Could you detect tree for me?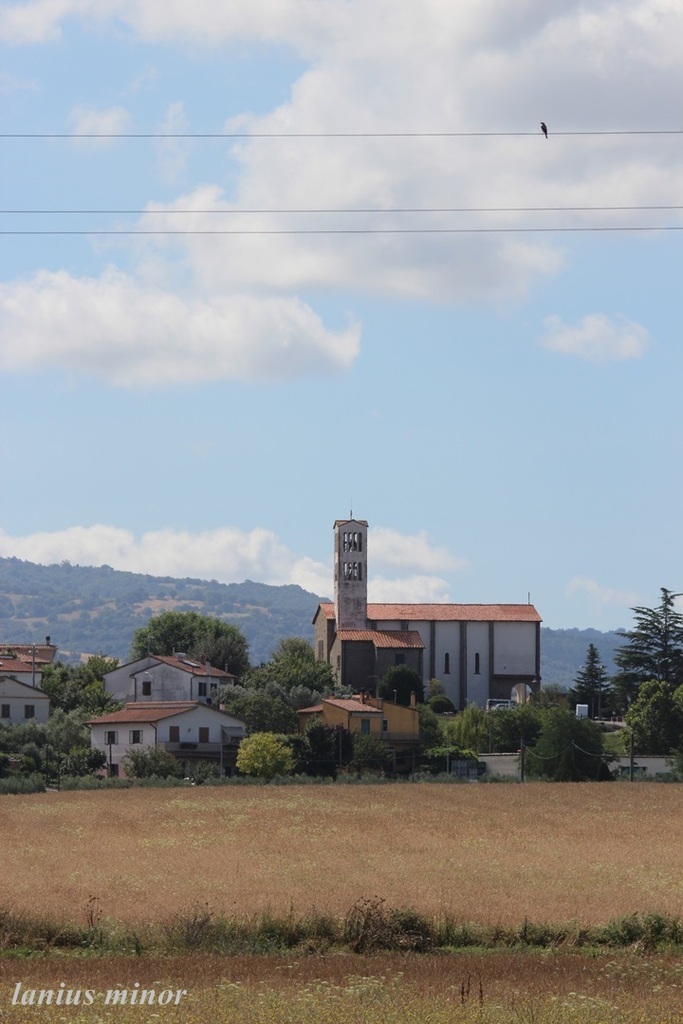
Detection result: locate(617, 683, 667, 723).
